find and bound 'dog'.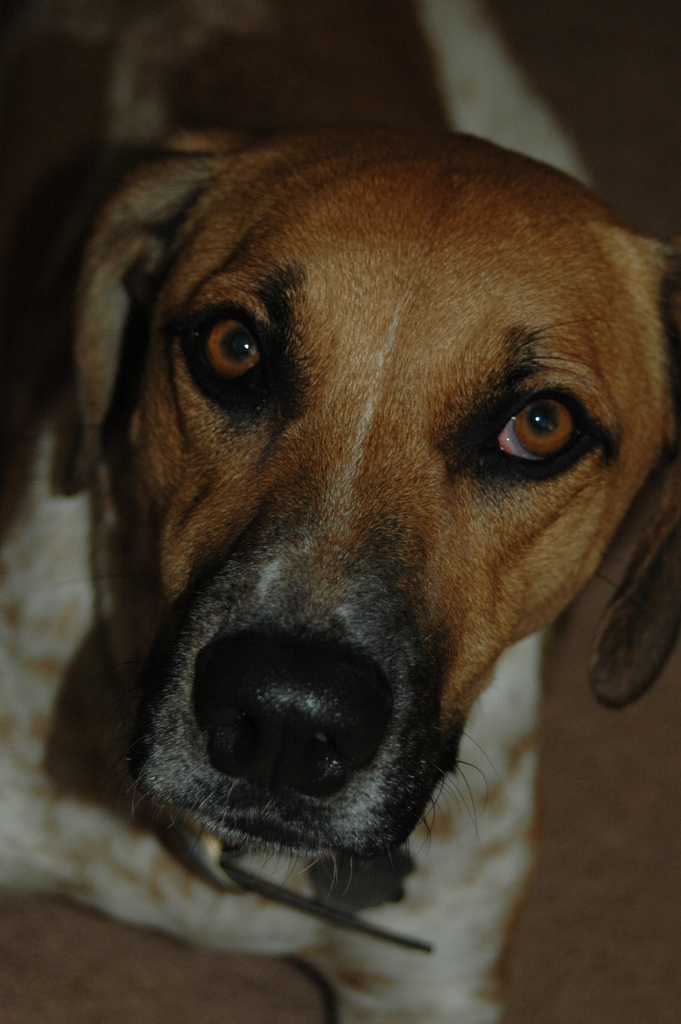
Bound: locate(0, 1, 680, 1023).
